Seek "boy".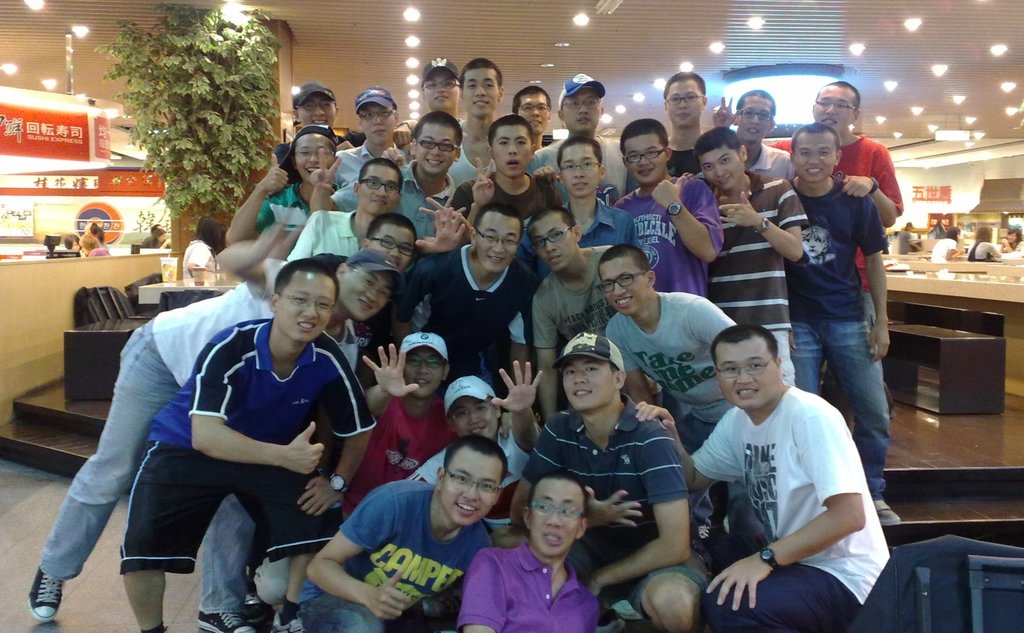
bbox(641, 70, 717, 171).
